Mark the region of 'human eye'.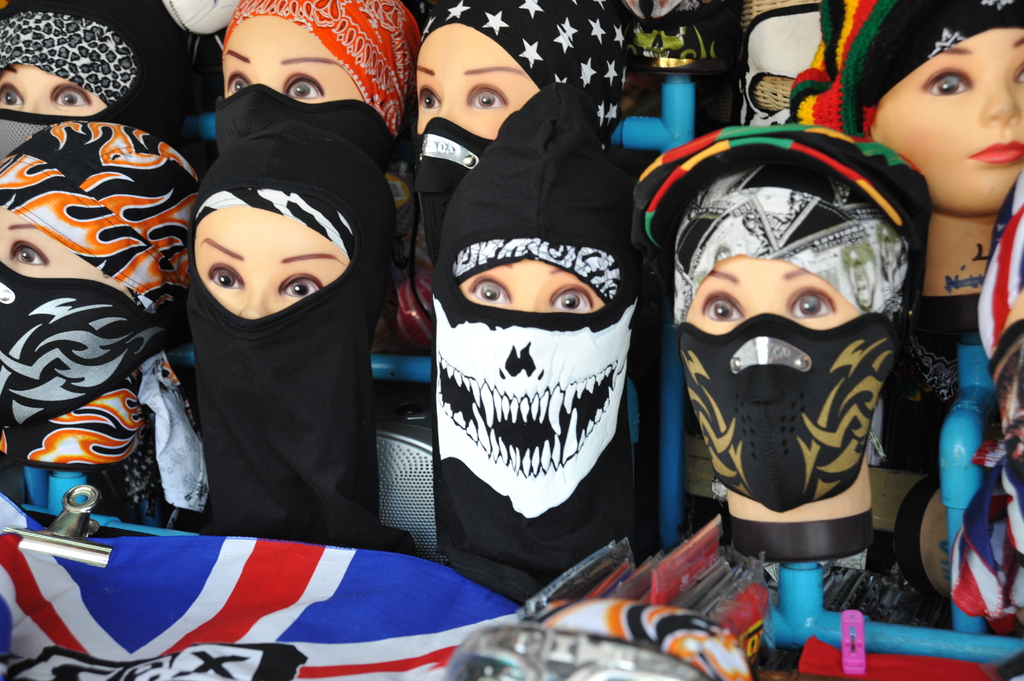
Region: <box>465,83,504,109</box>.
